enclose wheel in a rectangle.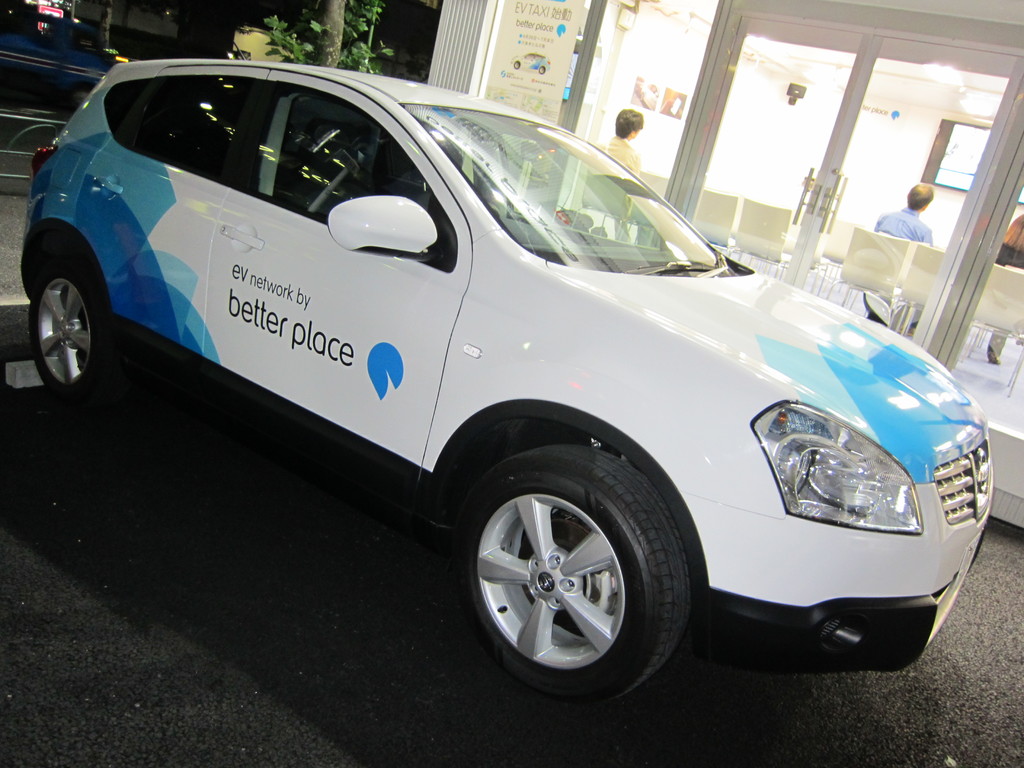
bbox=(23, 245, 132, 410).
